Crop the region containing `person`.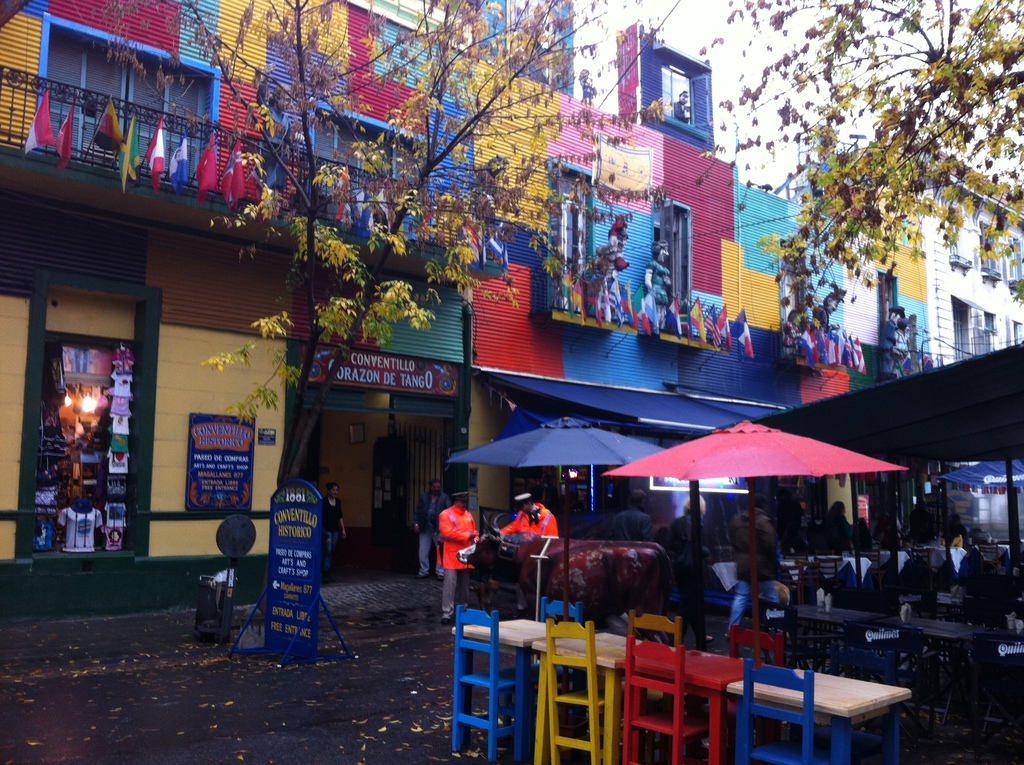
Crop region: bbox=[772, 304, 818, 371].
